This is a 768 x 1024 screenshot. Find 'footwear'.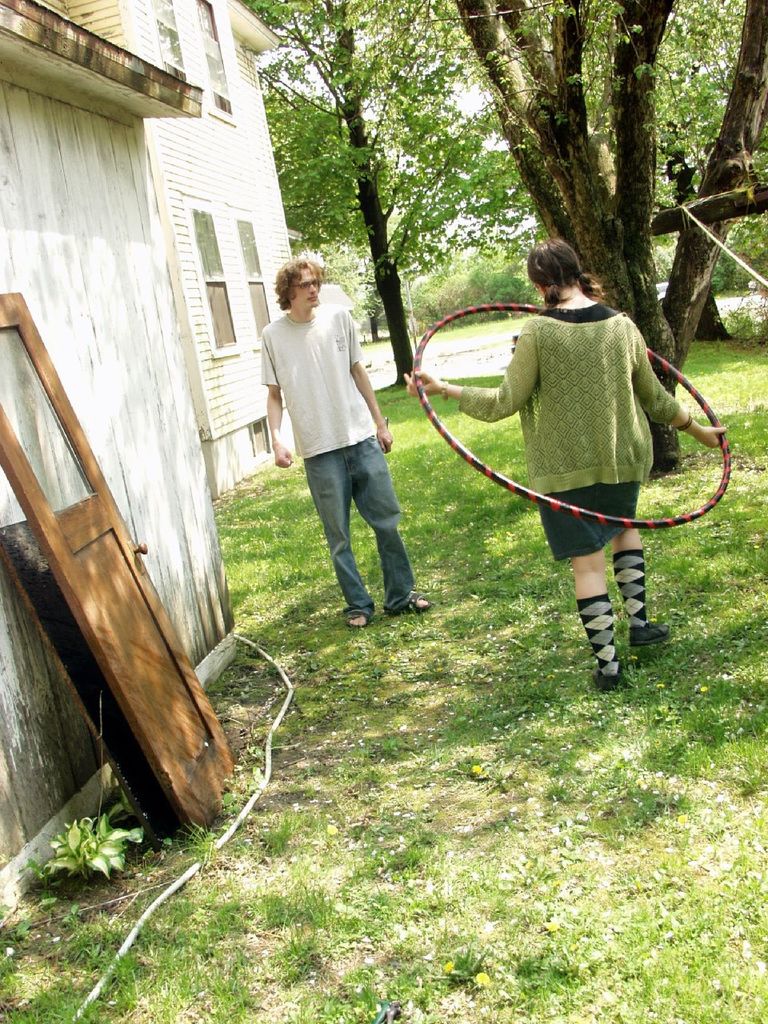
Bounding box: <region>628, 619, 668, 646</region>.
